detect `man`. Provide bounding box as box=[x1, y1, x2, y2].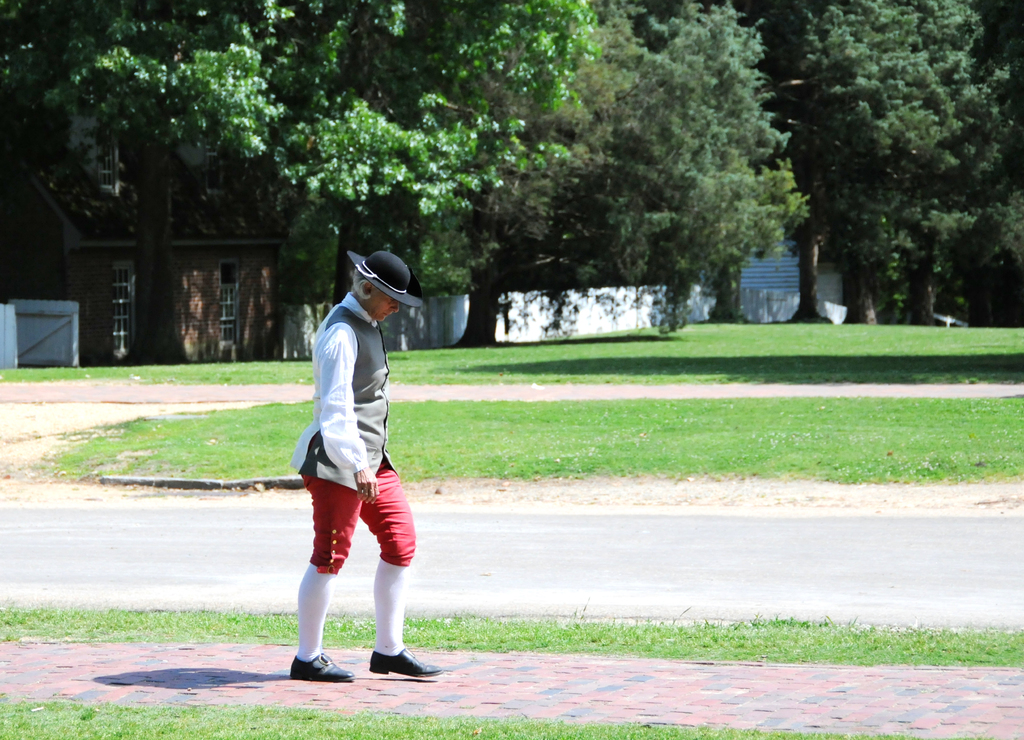
box=[300, 237, 446, 702].
